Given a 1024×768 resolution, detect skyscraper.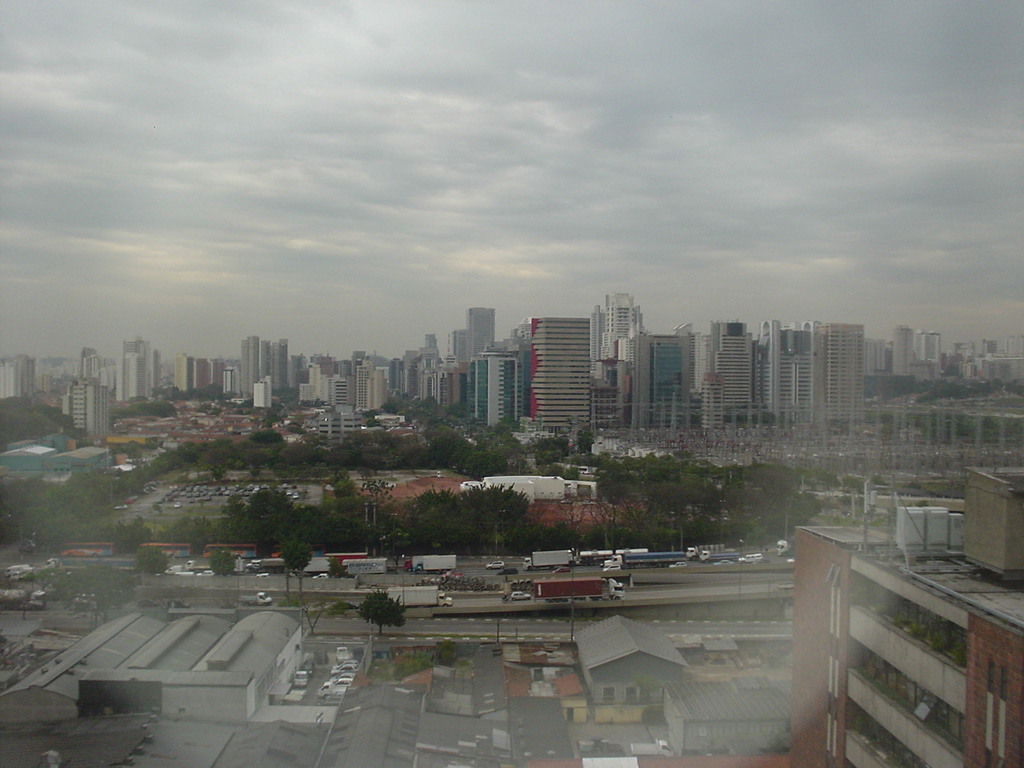
[513,317,605,444].
